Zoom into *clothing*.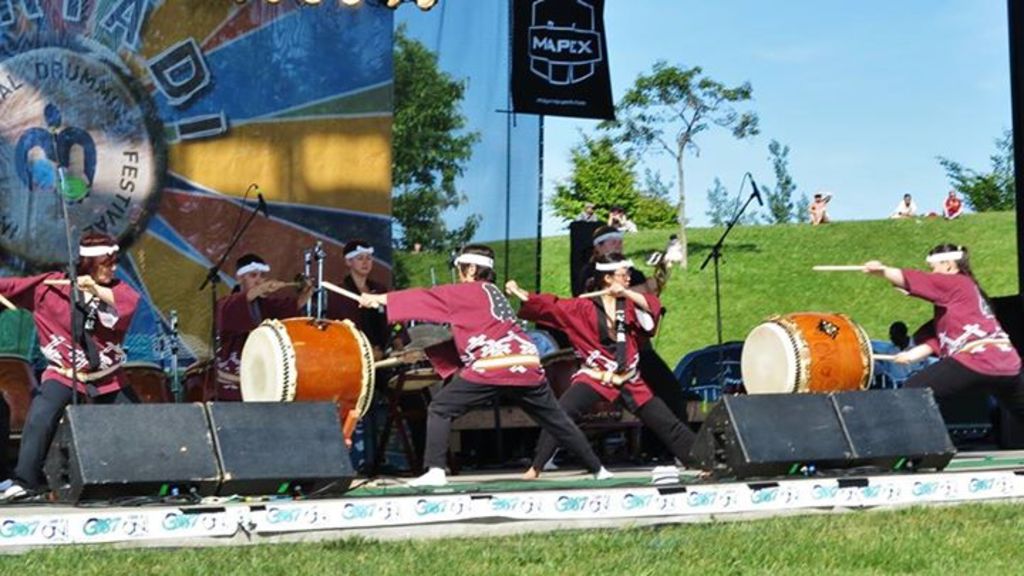
Zoom target: (x1=0, y1=265, x2=138, y2=481).
